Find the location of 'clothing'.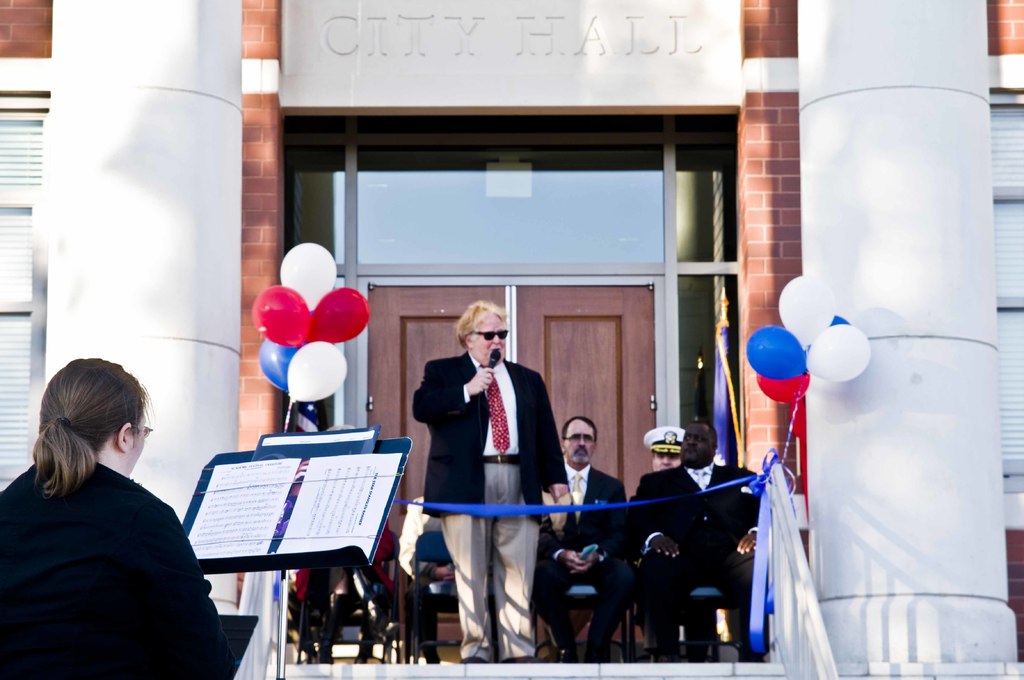
Location: [left=625, top=470, right=772, bottom=652].
